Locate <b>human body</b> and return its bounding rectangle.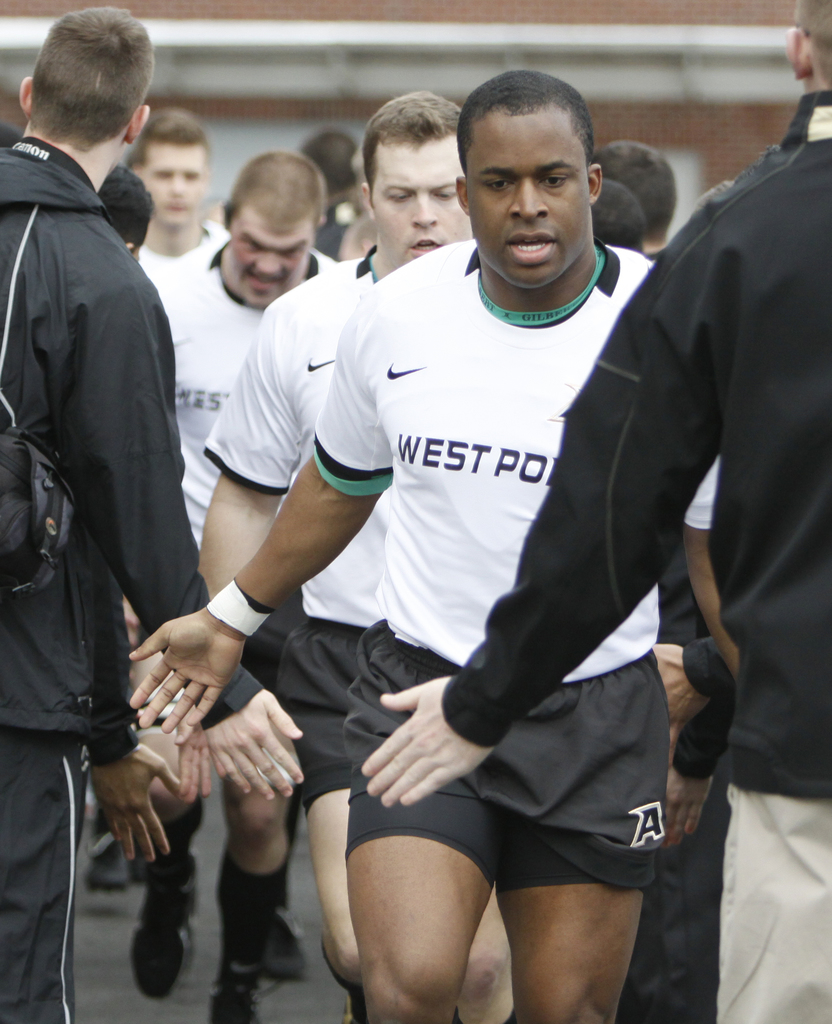
0, 0, 322, 1023.
